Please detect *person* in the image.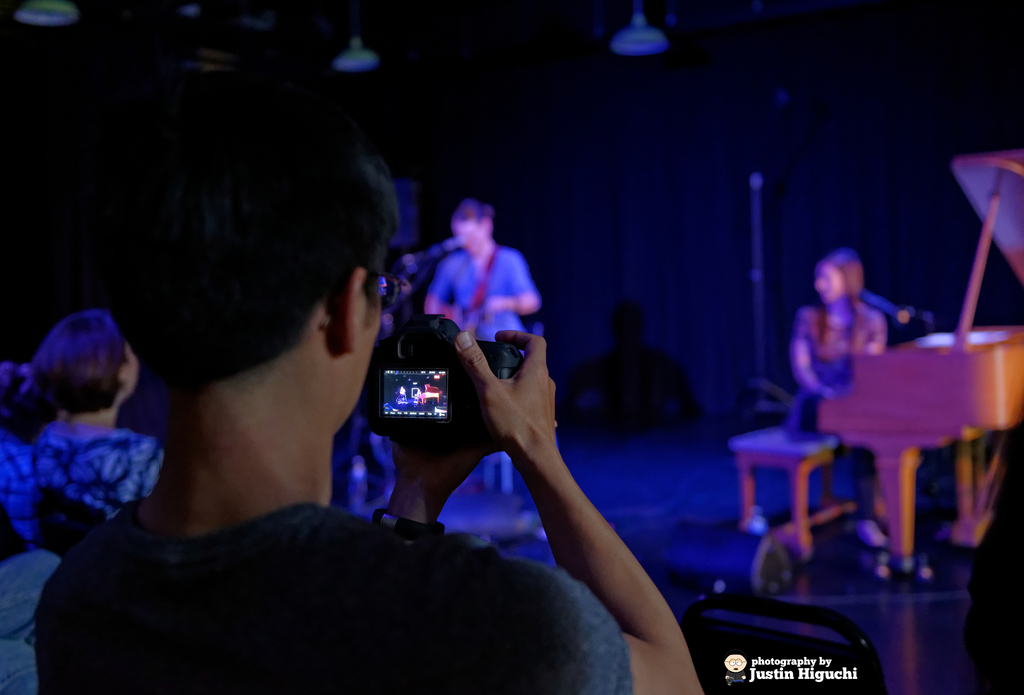
[left=29, top=306, right=167, bottom=527].
